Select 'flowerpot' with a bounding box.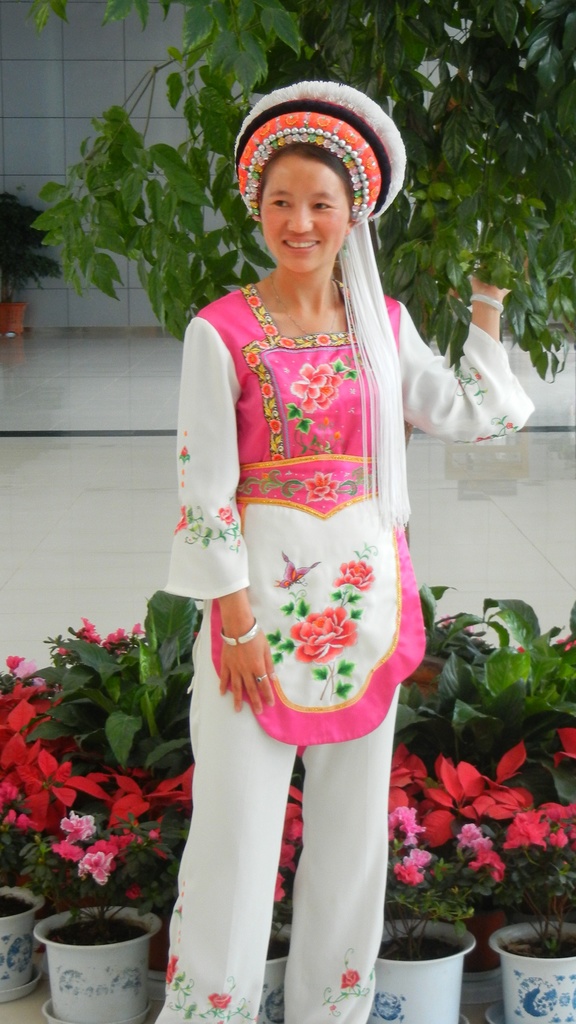
{"x1": 373, "y1": 920, "x2": 473, "y2": 1023}.
